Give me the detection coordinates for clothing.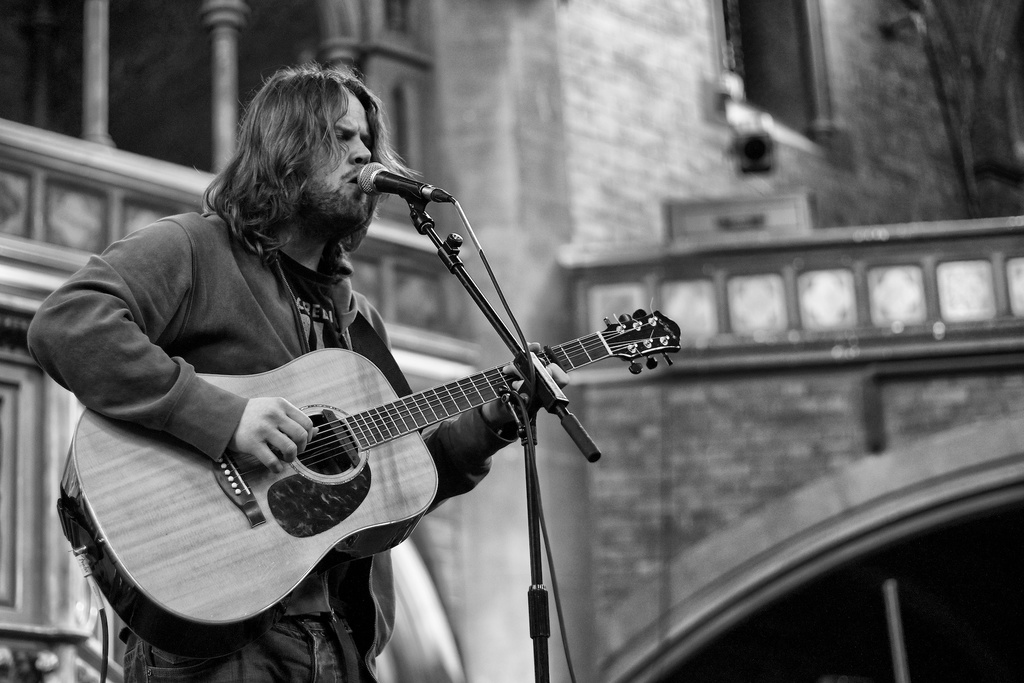
select_region(26, 212, 520, 682).
